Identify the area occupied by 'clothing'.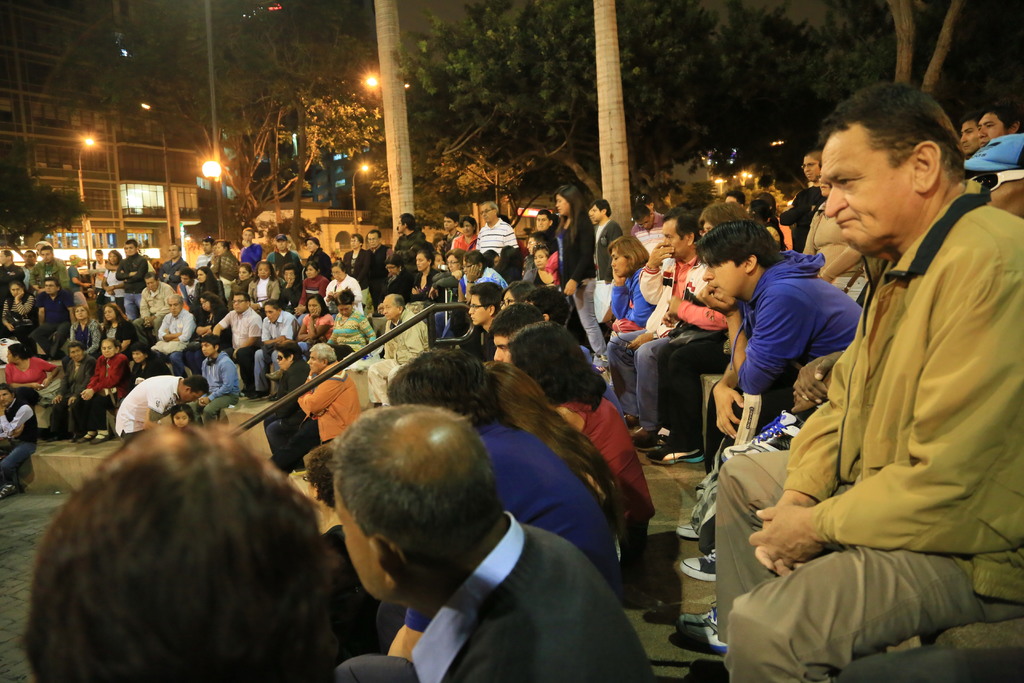
Area: crop(161, 311, 196, 359).
